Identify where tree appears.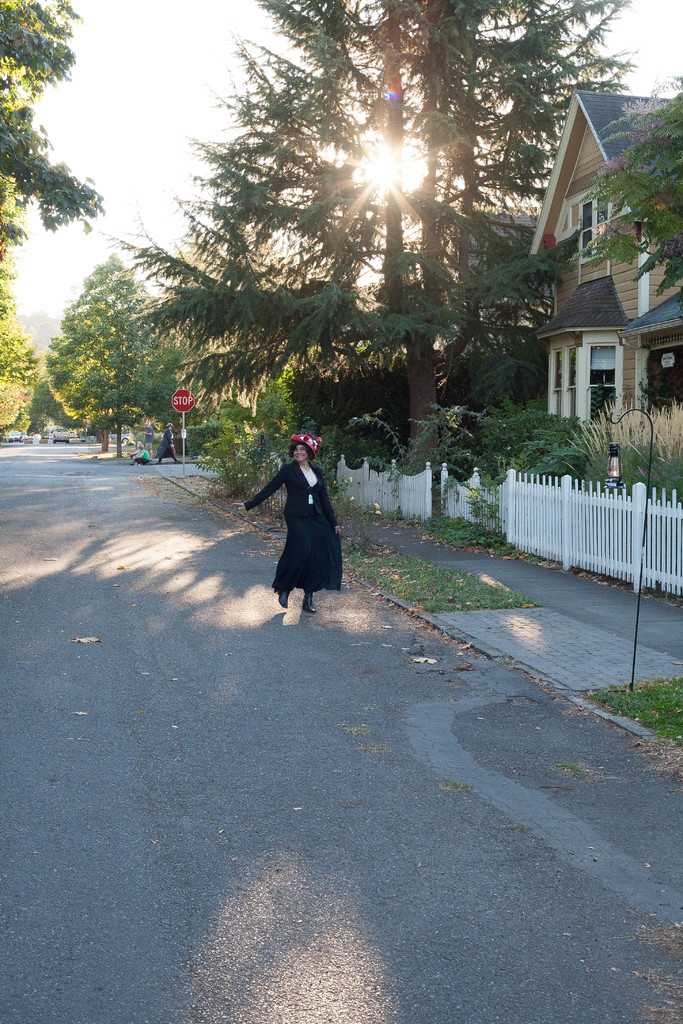
Appears at 586/61/682/288.
